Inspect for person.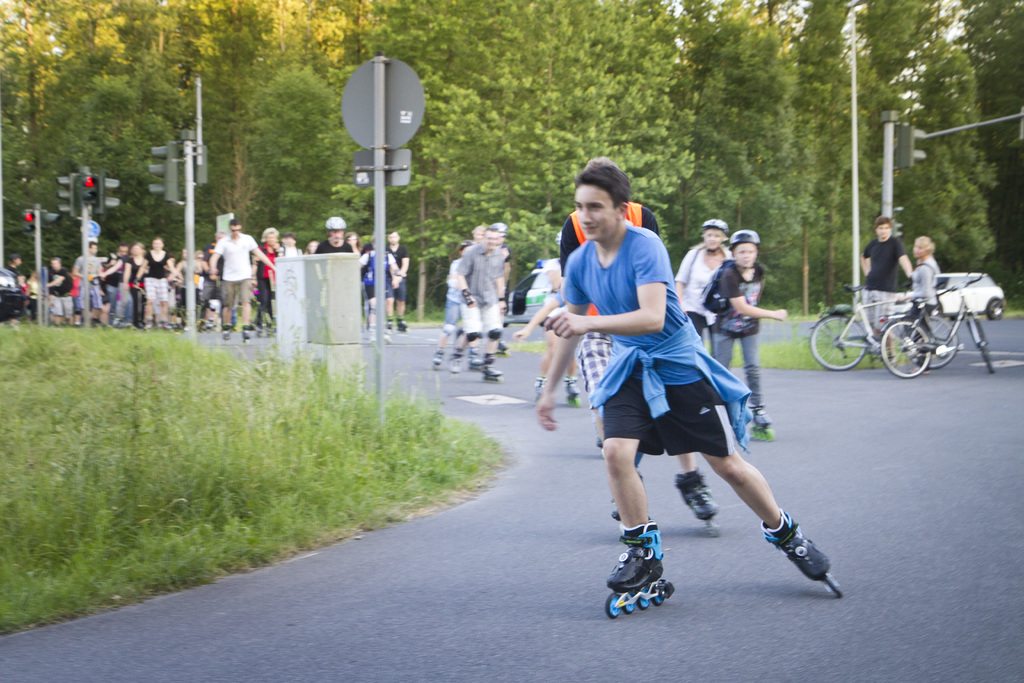
Inspection: <bbox>202, 206, 258, 337</bbox>.
